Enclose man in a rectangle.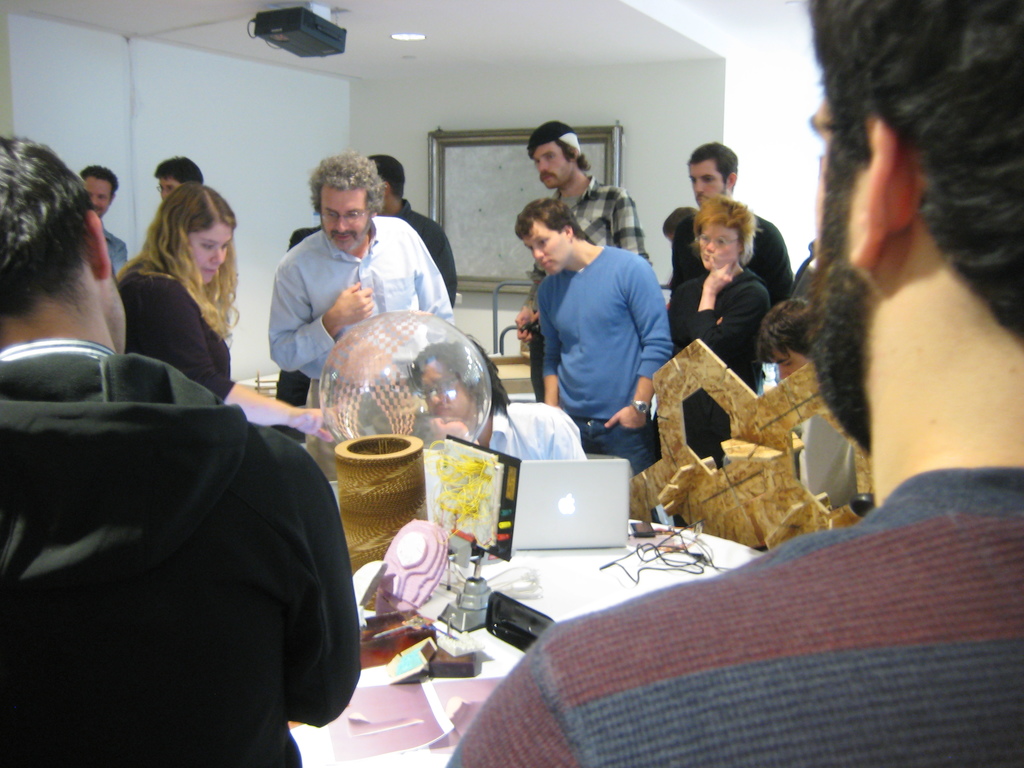
locate(152, 157, 204, 204).
